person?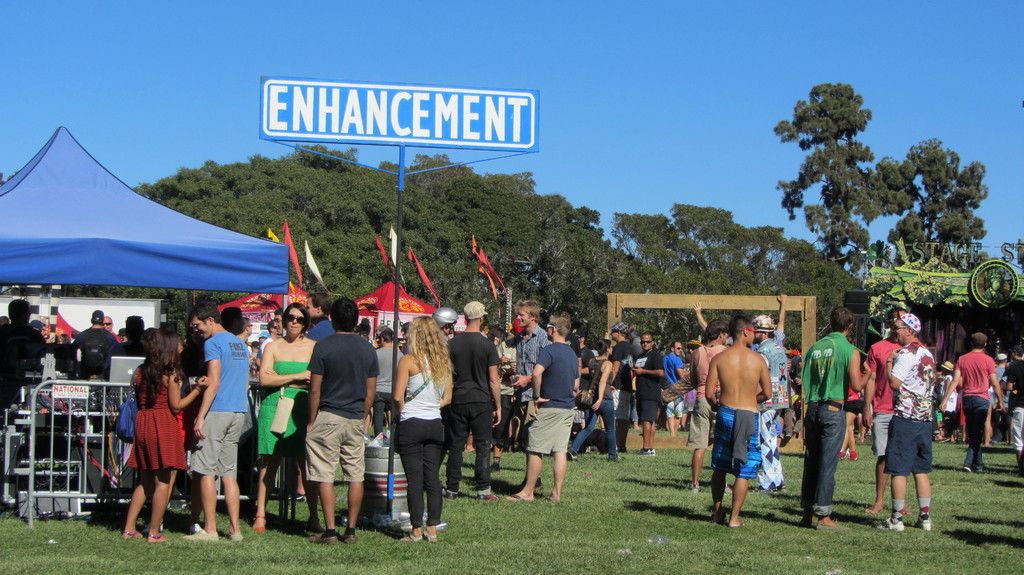
bbox=(70, 306, 117, 372)
